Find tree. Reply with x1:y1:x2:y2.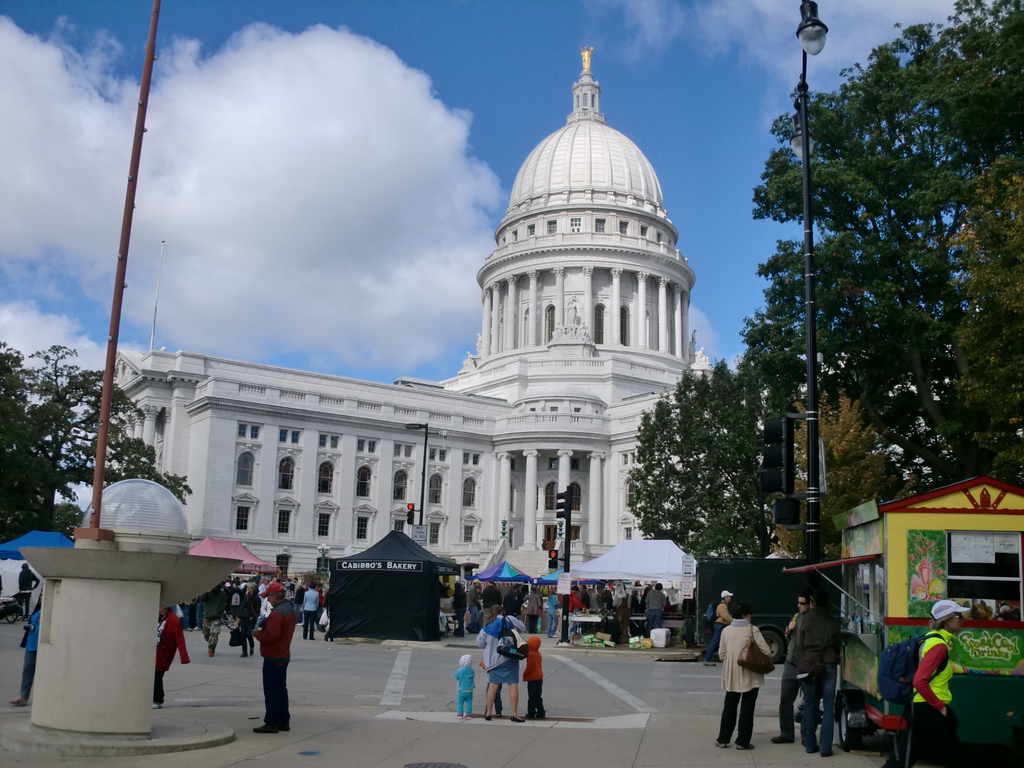
0:337:186:543.
